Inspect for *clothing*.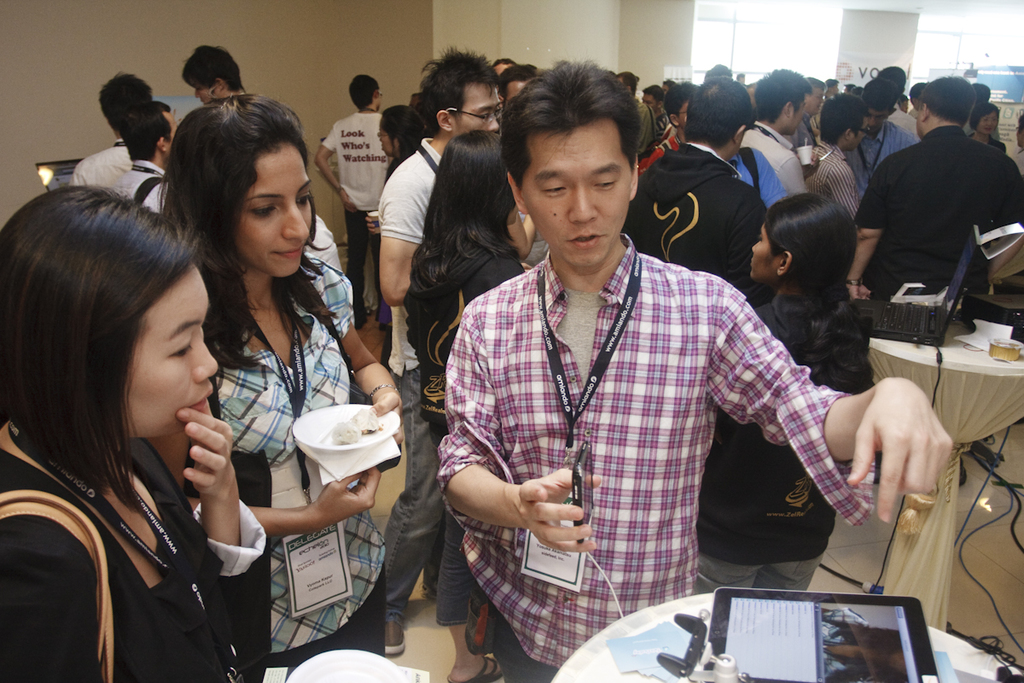
Inspection: (854,126,1023,300).
